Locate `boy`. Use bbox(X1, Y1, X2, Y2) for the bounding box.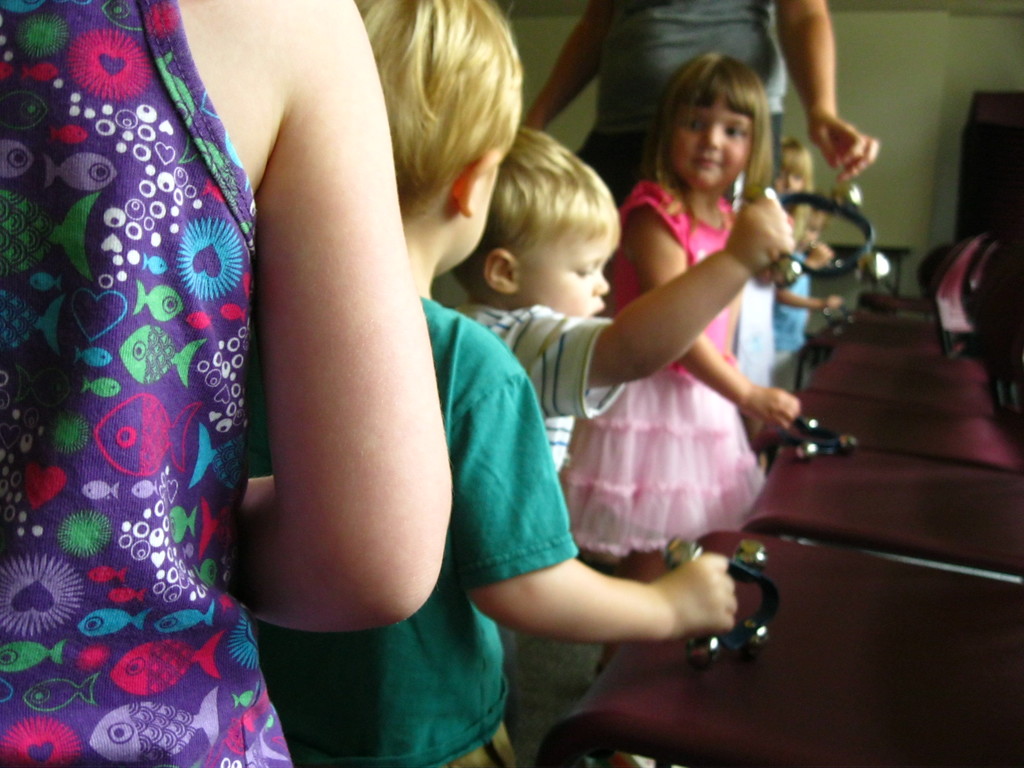
bbox(444, 132, 802, 767).
